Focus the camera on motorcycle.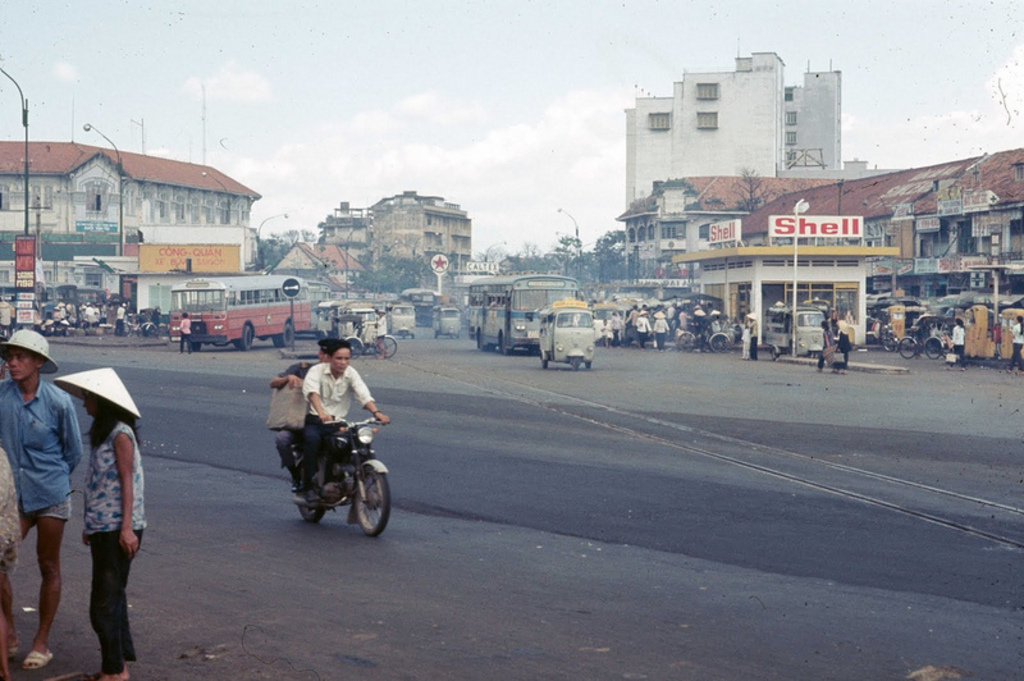
Focus region: box(288, 405, 390, 535).
